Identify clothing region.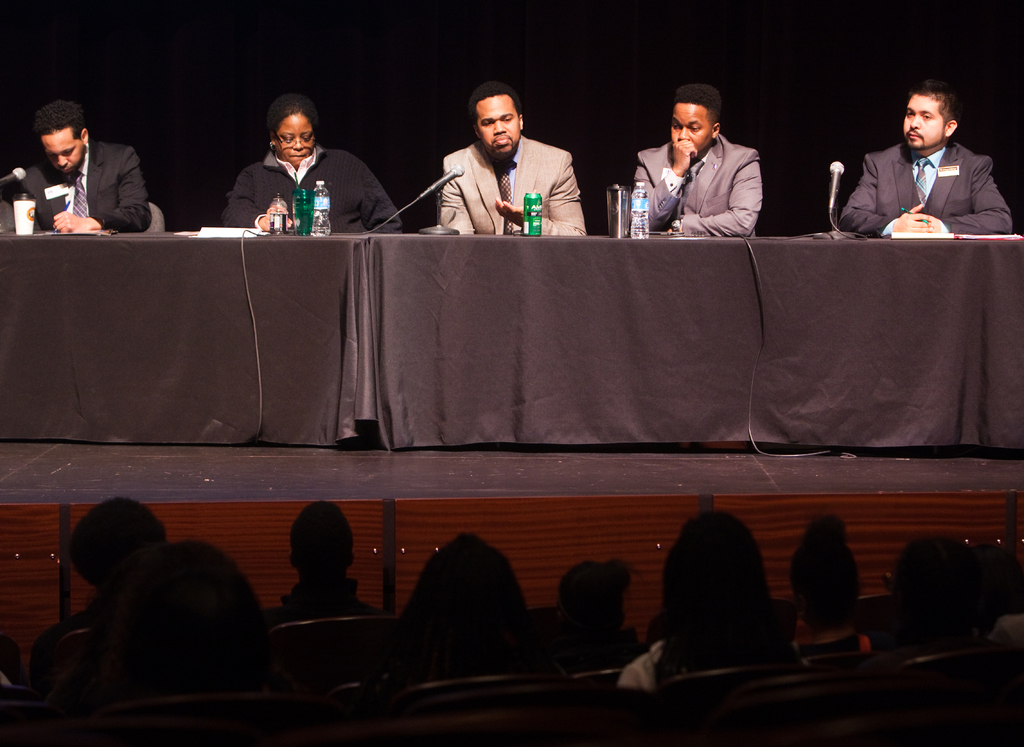
Region: locate(637, 136, 762, 232).
